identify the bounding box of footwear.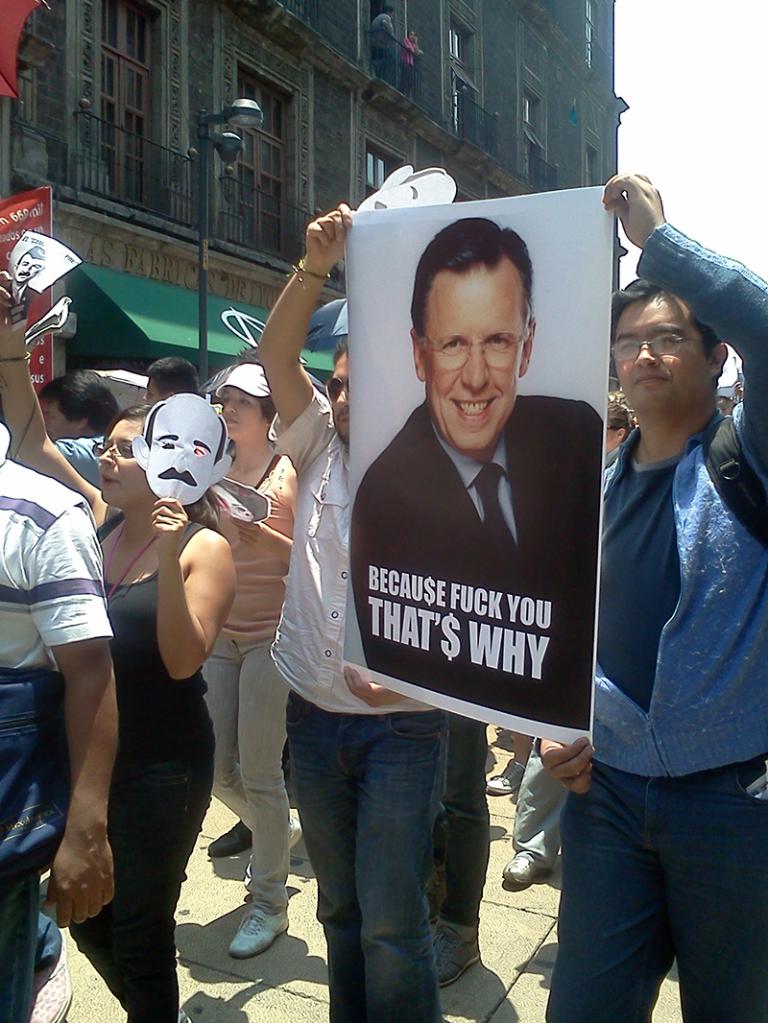
[432,923,481,989].
